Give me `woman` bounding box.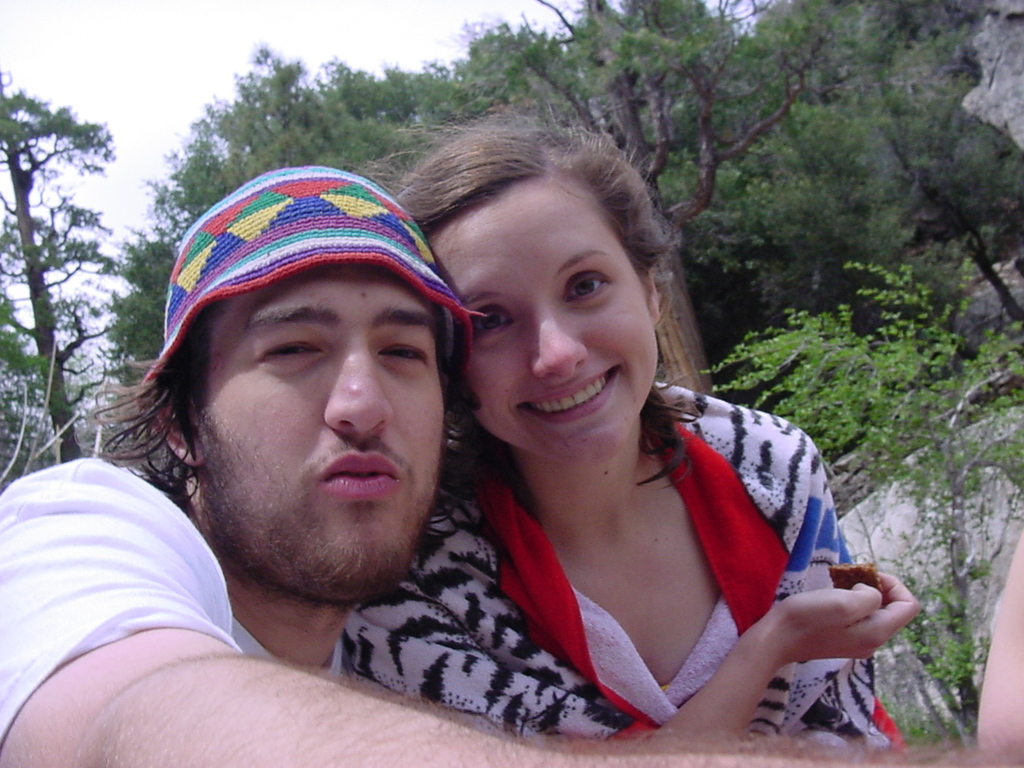
[347,128,885,761].
